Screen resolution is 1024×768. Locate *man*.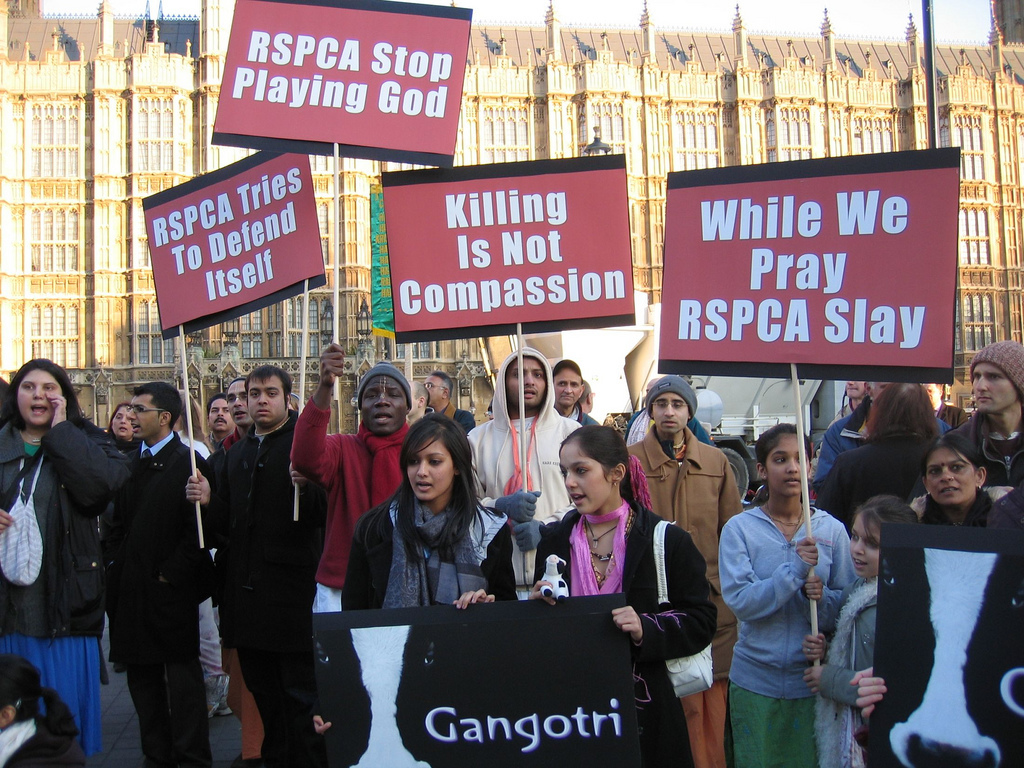
left=423, top=372, right=477, bottom=438.
